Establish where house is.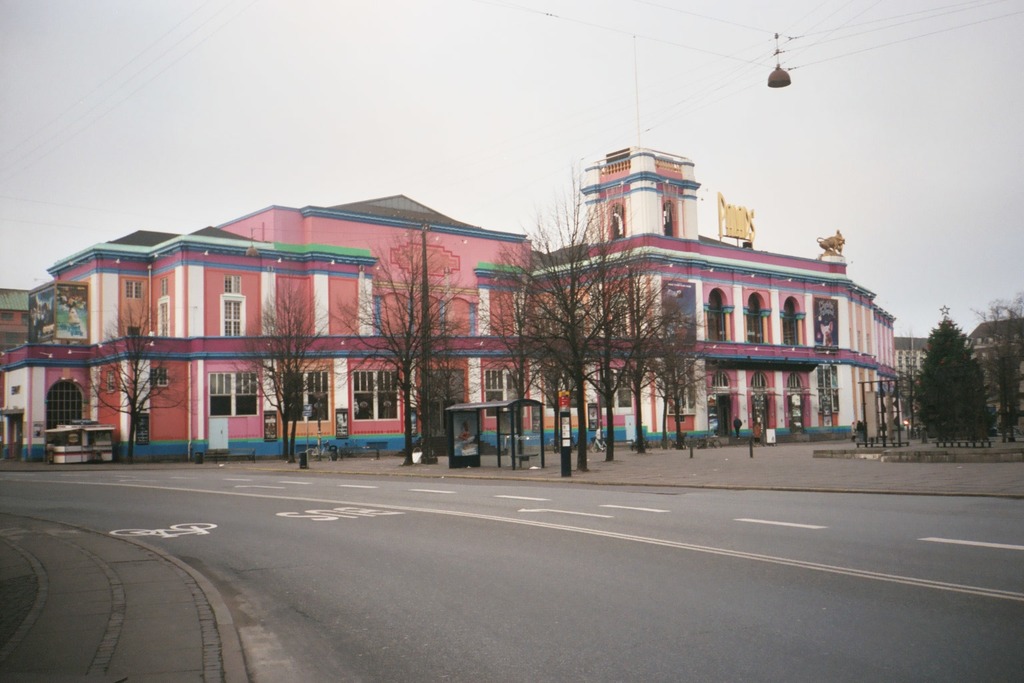
Established at BBox(966, 315, 1023, 435).
